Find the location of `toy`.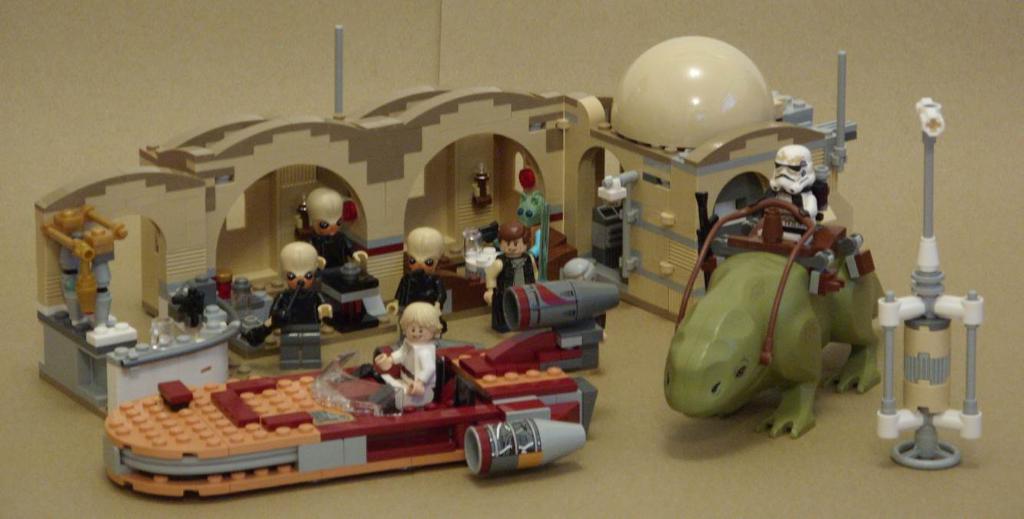
Location: x1=240 y1=241 x2=358 y2=343.
